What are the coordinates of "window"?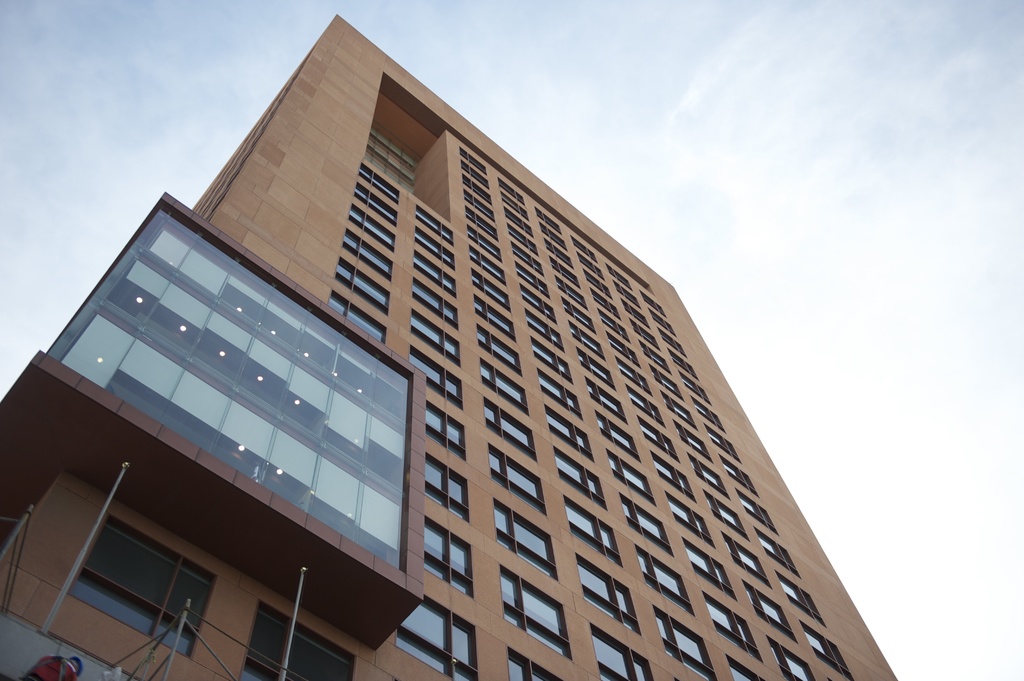
665,492,715,552.
